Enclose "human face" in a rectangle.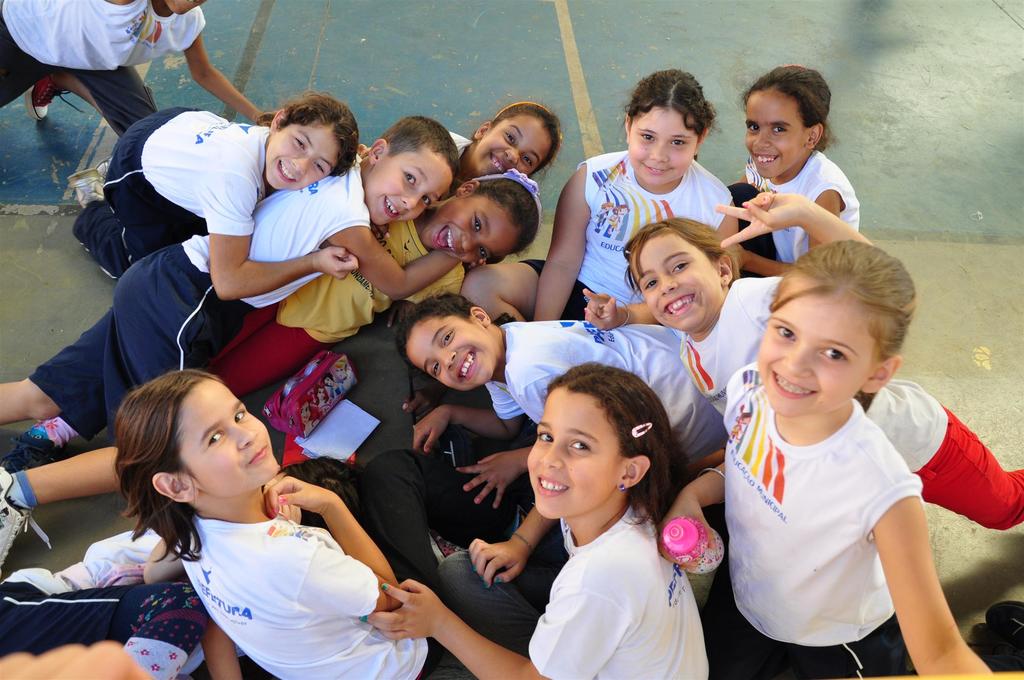
<region>742, 95, 803, 177</region>.
